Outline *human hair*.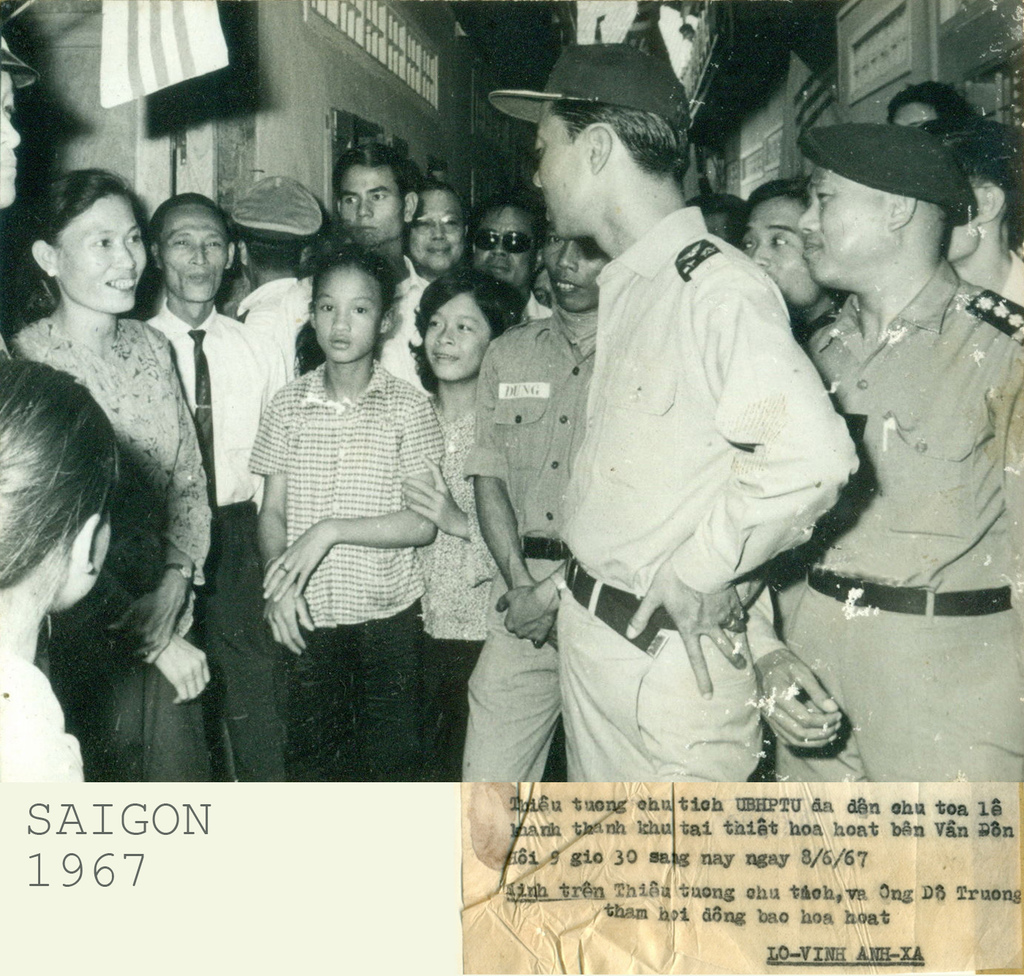
Outline: [x1=0, y1=350, x2=123, y2=595].
